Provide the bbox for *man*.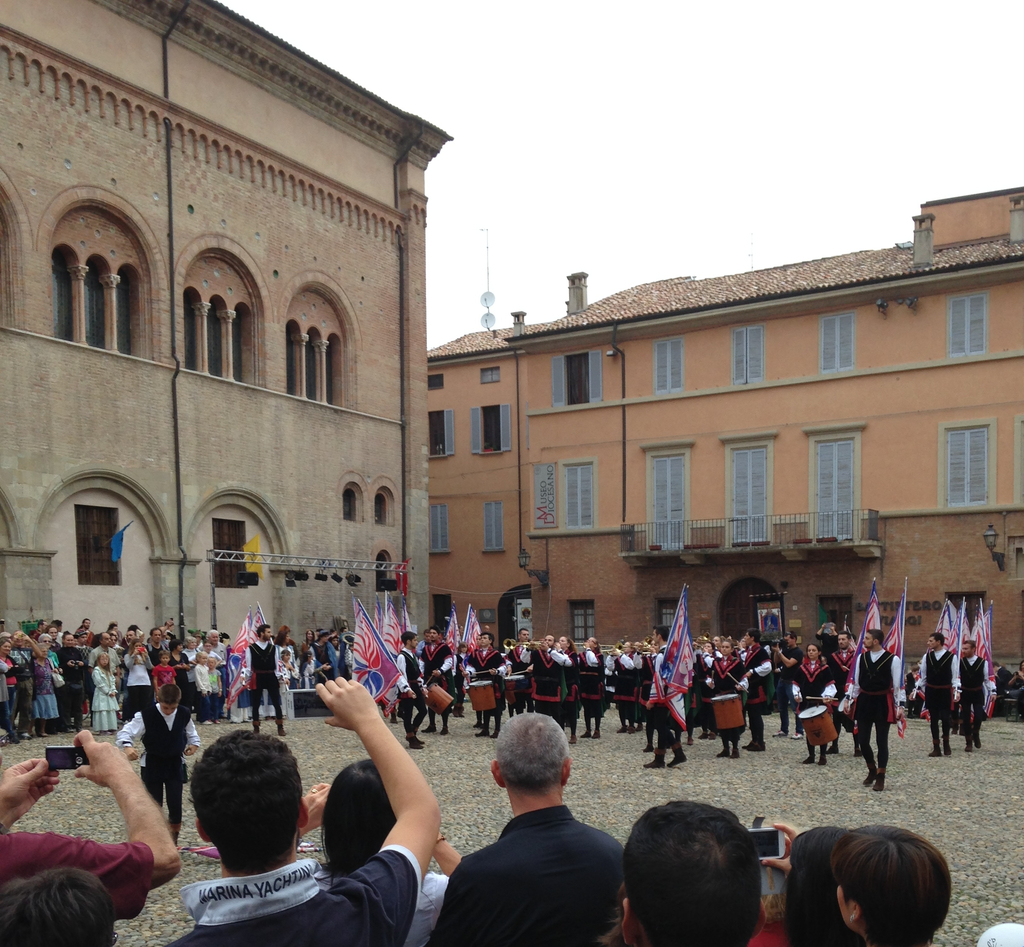
bbox(394, 633, 426, 749).
